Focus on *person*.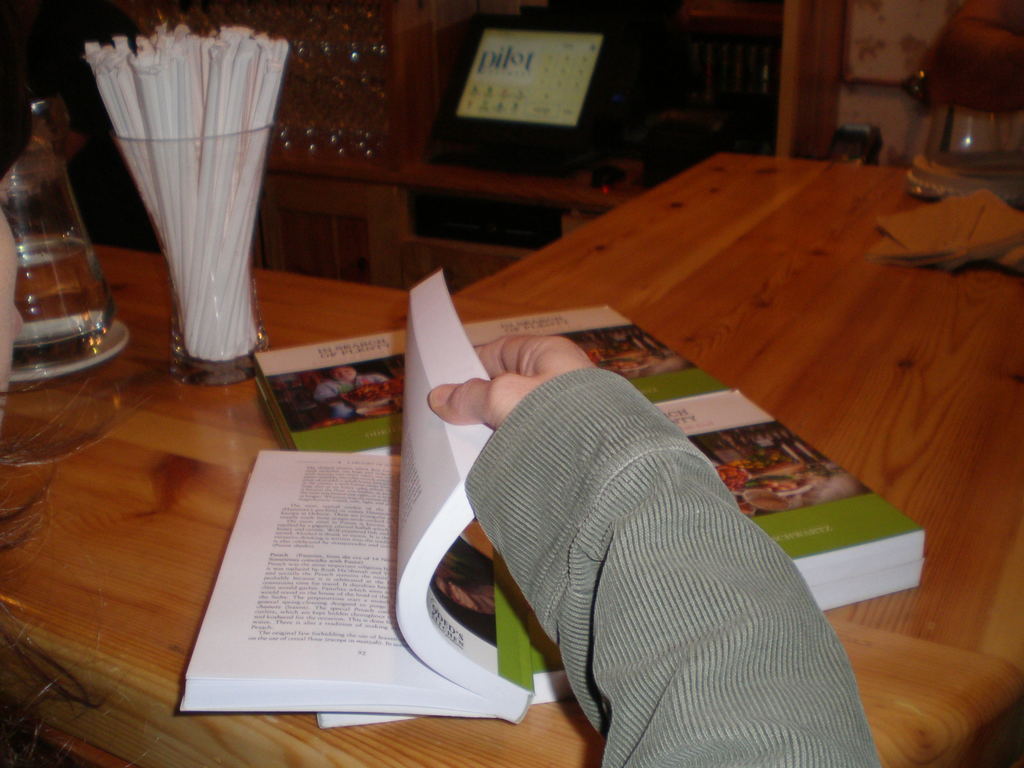
Focused at bbox(424, 322, 908, 767).
